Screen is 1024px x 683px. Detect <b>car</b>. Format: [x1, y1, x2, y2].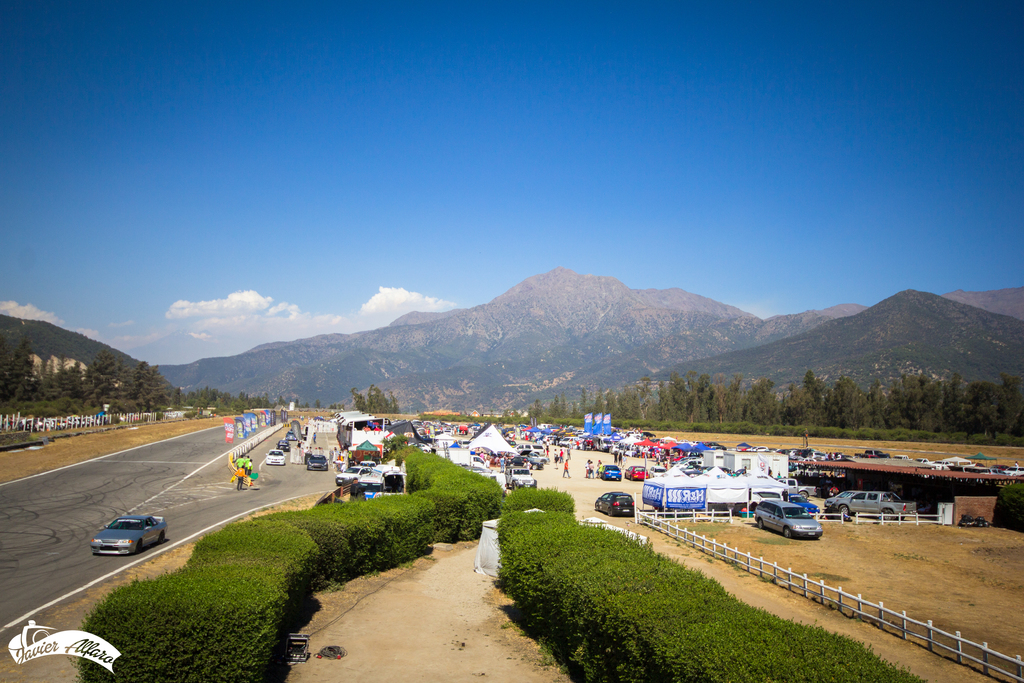
[279, 441, 287, 448].
